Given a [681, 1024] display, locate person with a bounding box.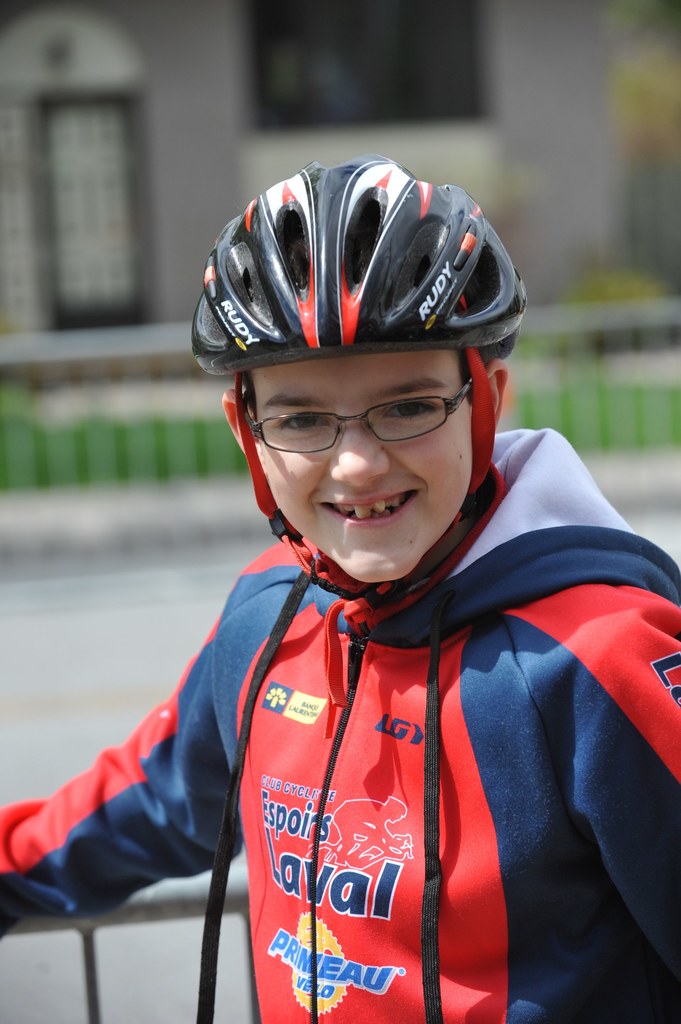
Located: detection(0, 153, 680, 1023).
